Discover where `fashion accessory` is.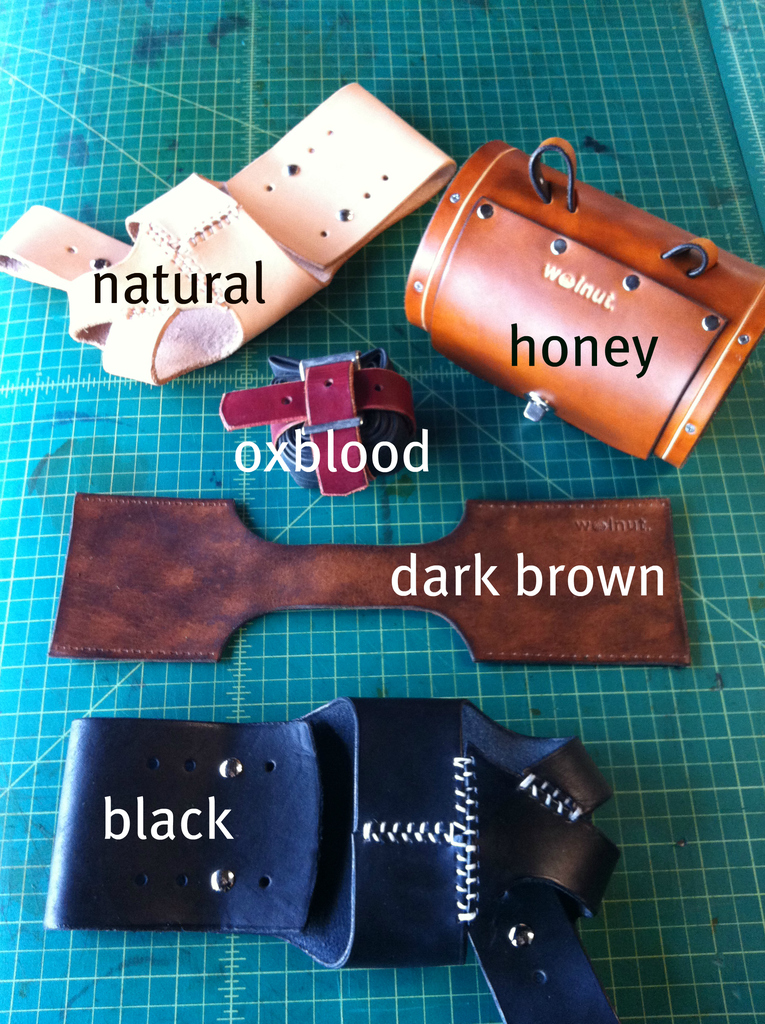
Discovered at (left=0, top=75, right=460, bottom=388).
